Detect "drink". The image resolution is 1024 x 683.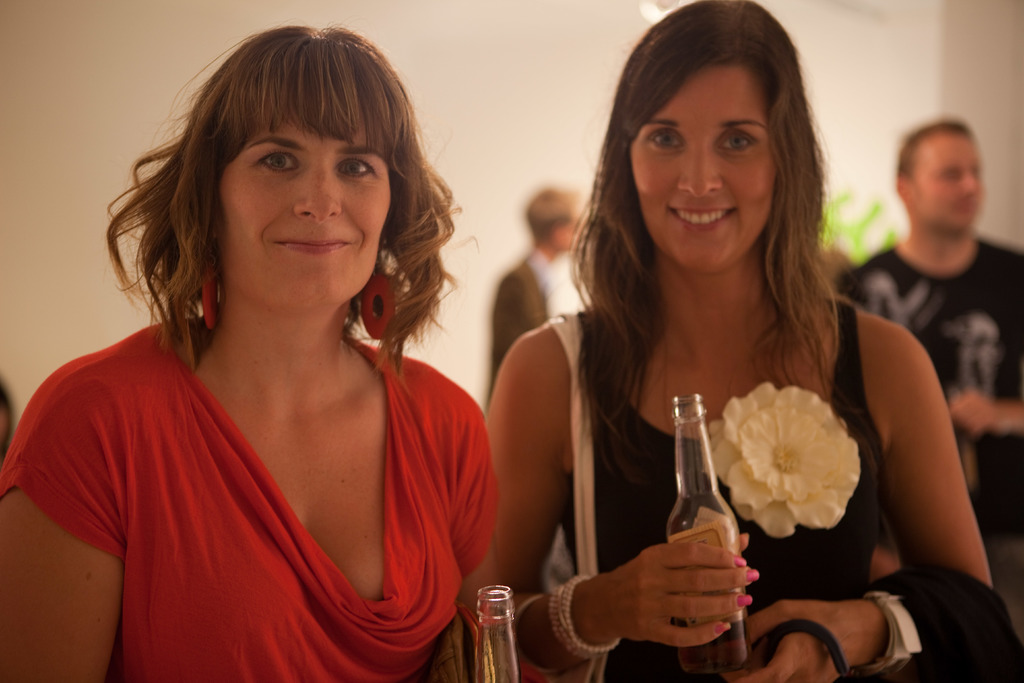
box=[676, 614, 748, 679].
